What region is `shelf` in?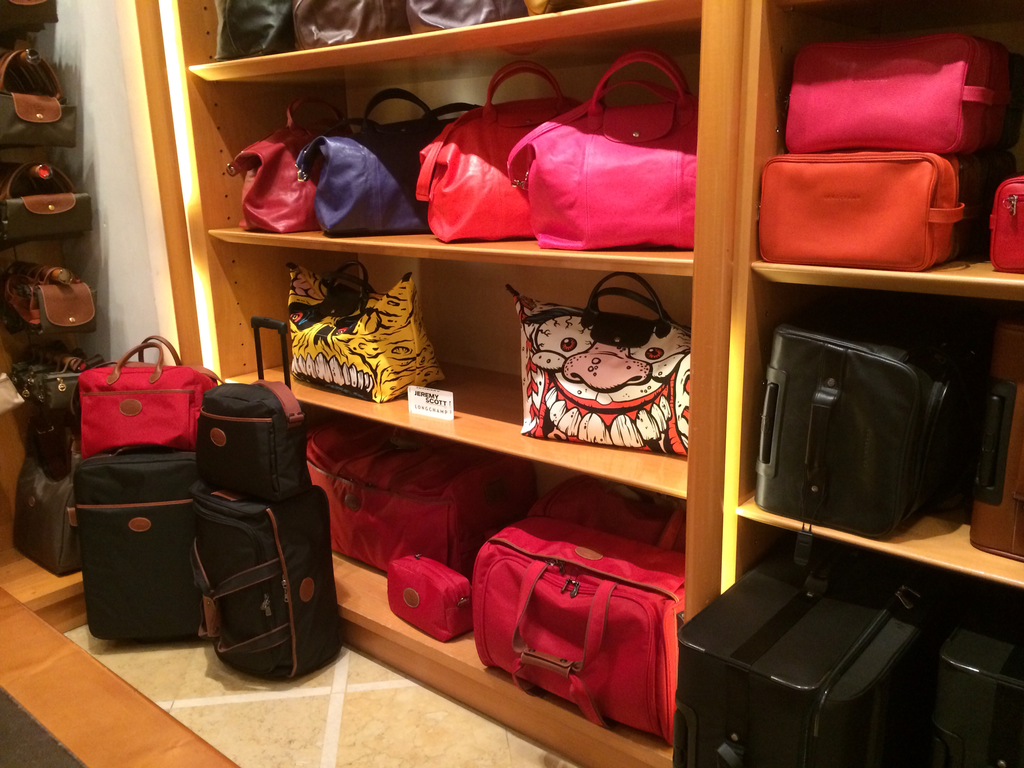
[x1=201, y1=381, x2=710, y2=767].
